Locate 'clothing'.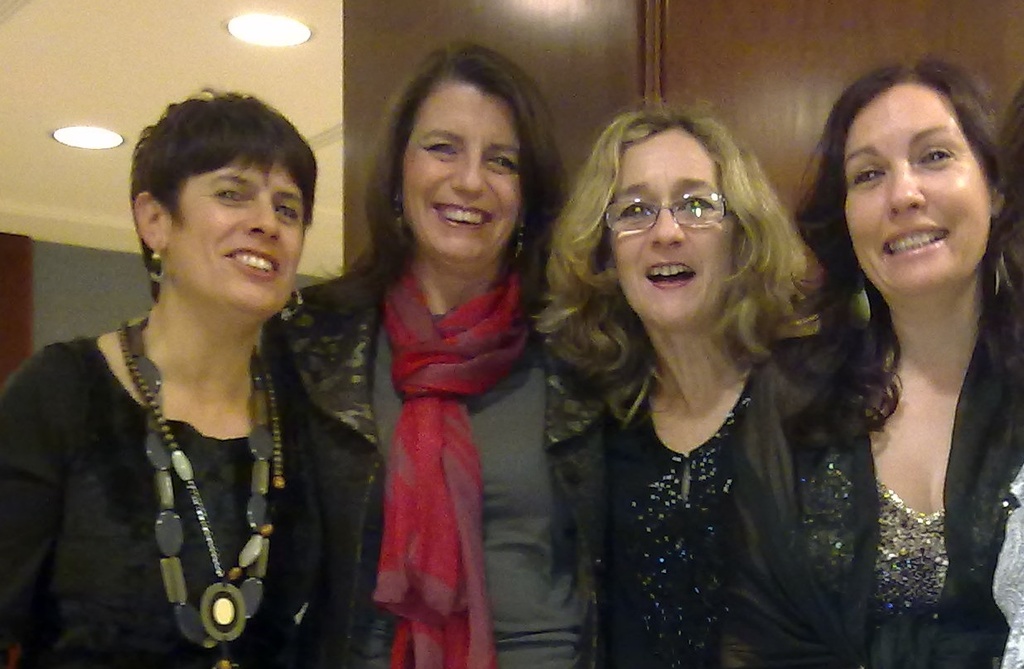
Bounding box: rect(595, 353, 758, 668).
